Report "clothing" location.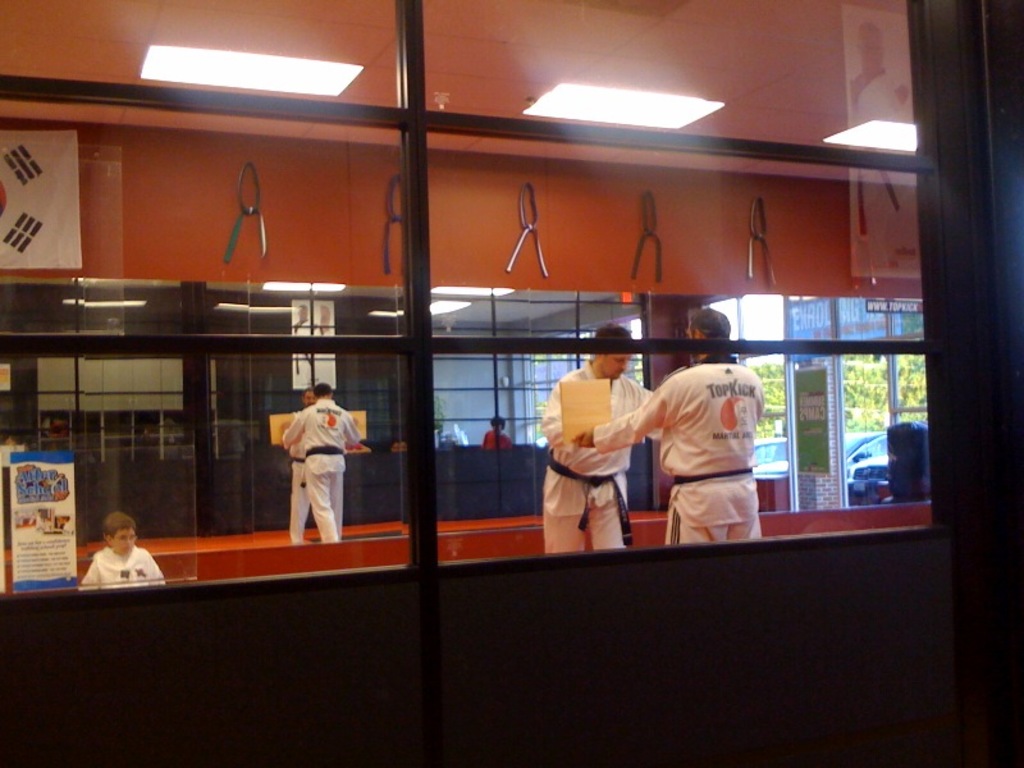
Report: locate(541, 357, 669, 552).
